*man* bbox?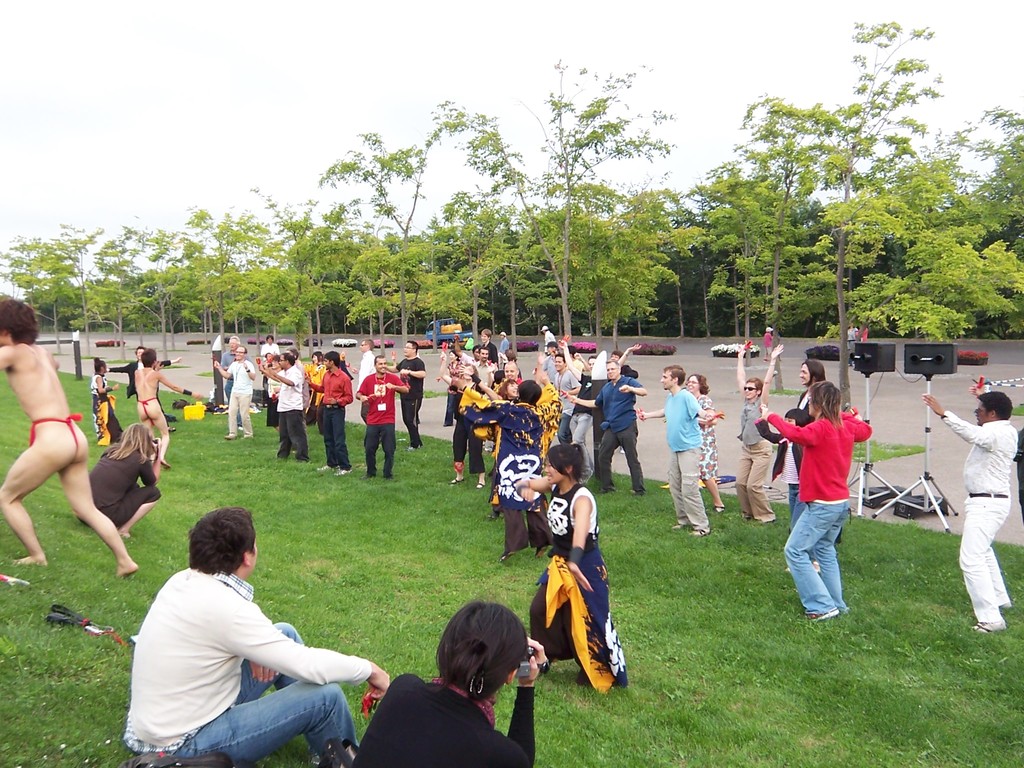
<bbox>640, 364, 723, 539</bbox>
